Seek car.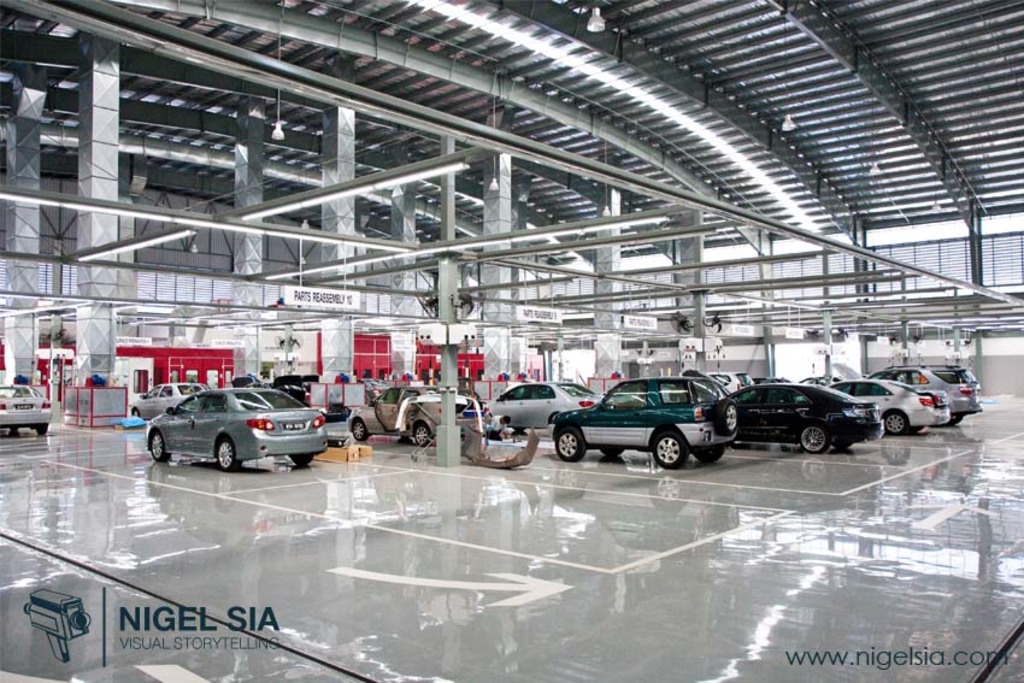
(left=131, top=378, right=339, bottom=475).
